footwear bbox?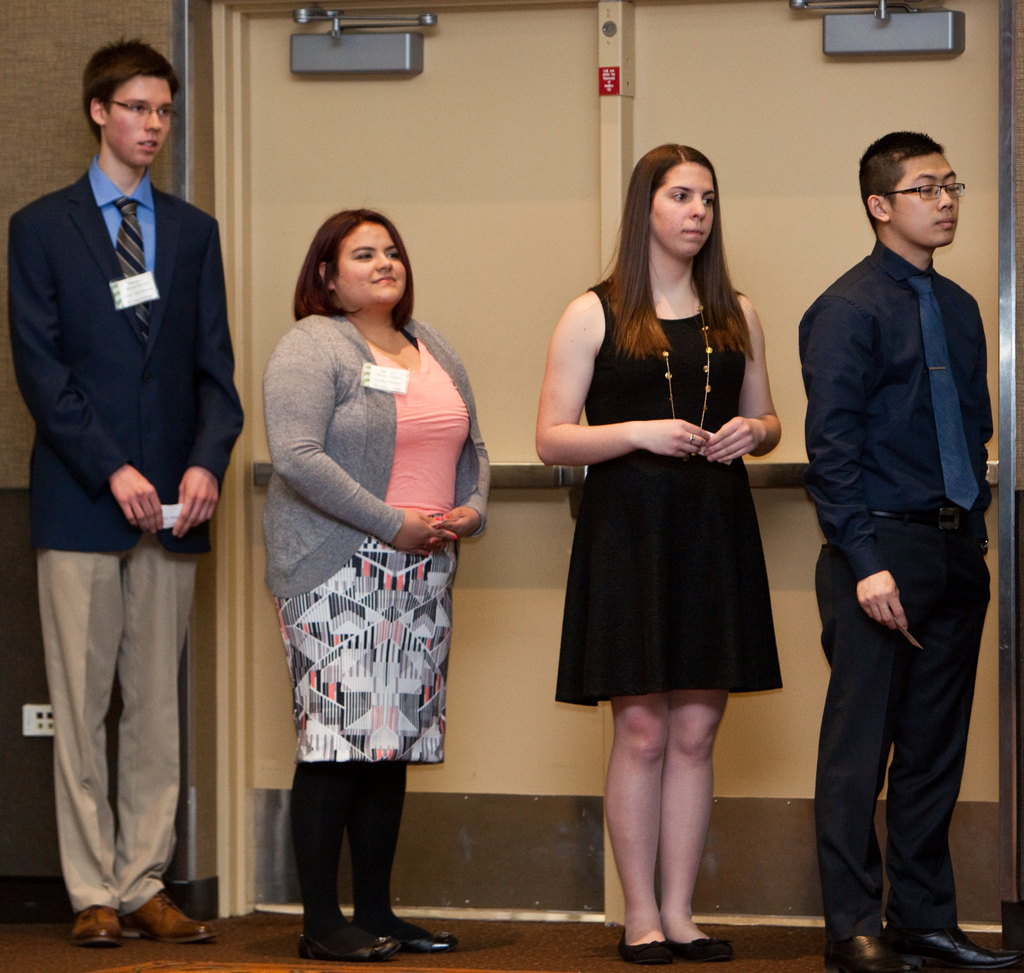
(620, 936, 674, 972)
